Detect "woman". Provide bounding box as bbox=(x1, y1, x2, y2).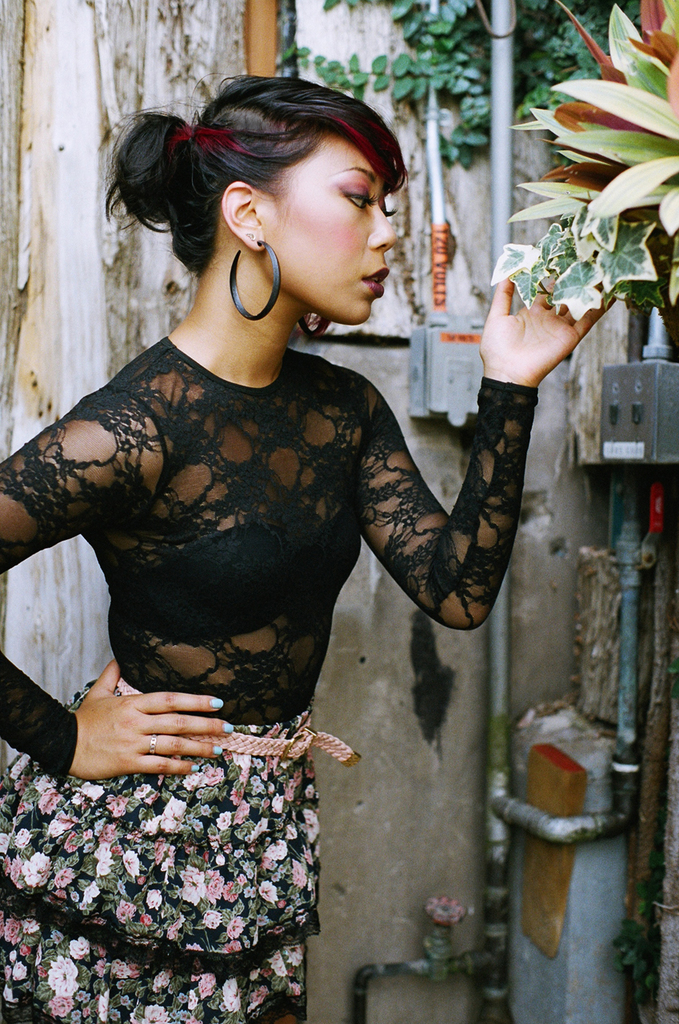
bbox=(0, 58, 560, 942).
